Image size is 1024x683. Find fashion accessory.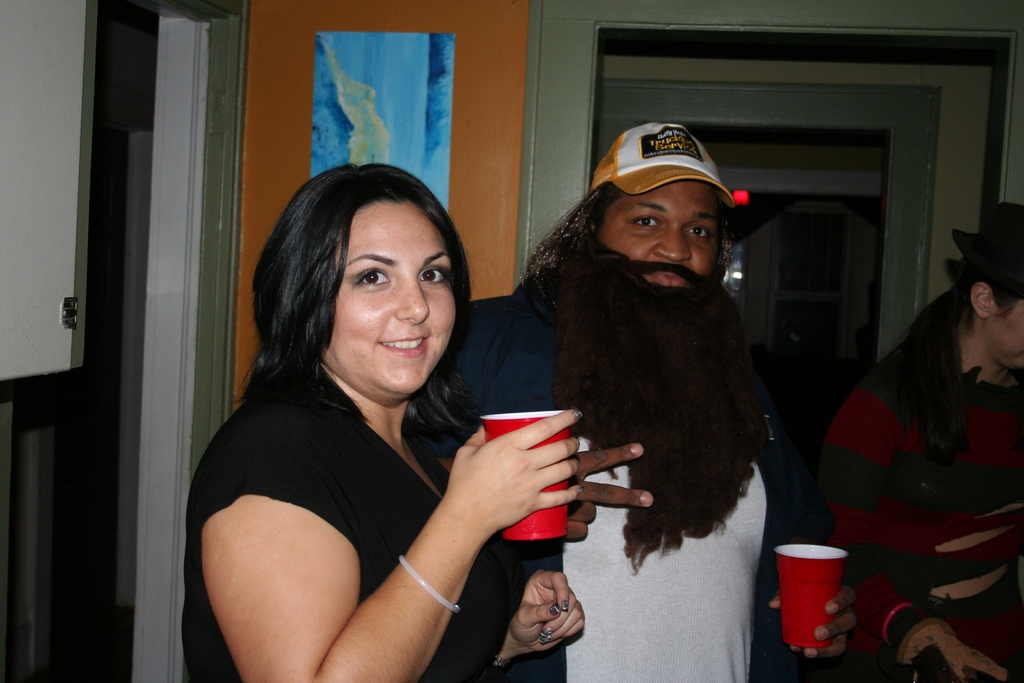
[880, 599, 914, 646].
